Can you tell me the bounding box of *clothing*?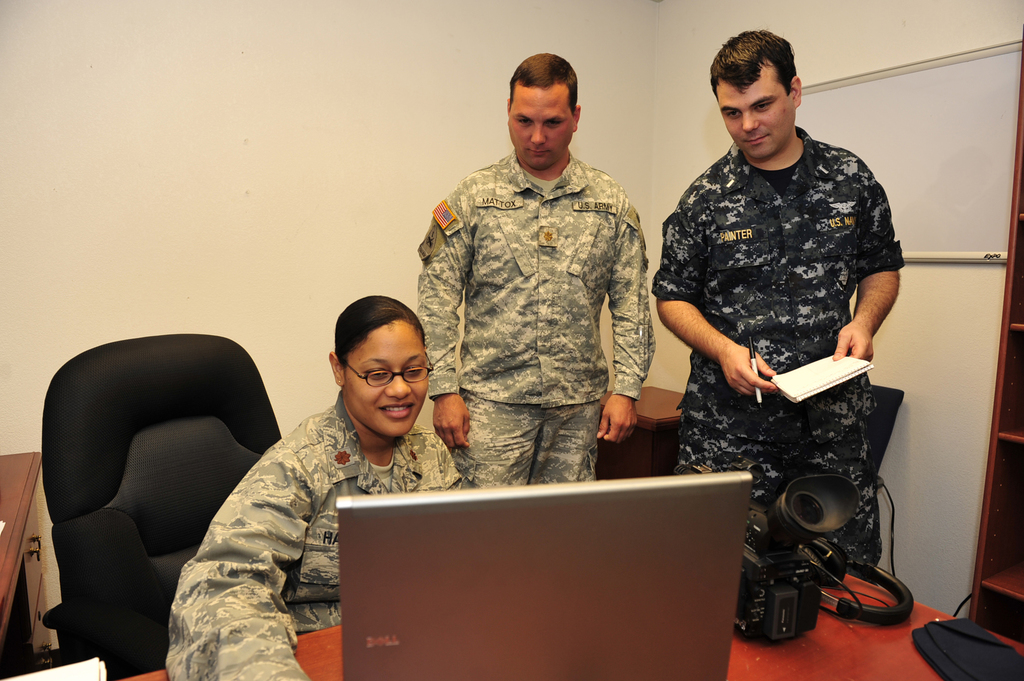
649:121:906:556.
